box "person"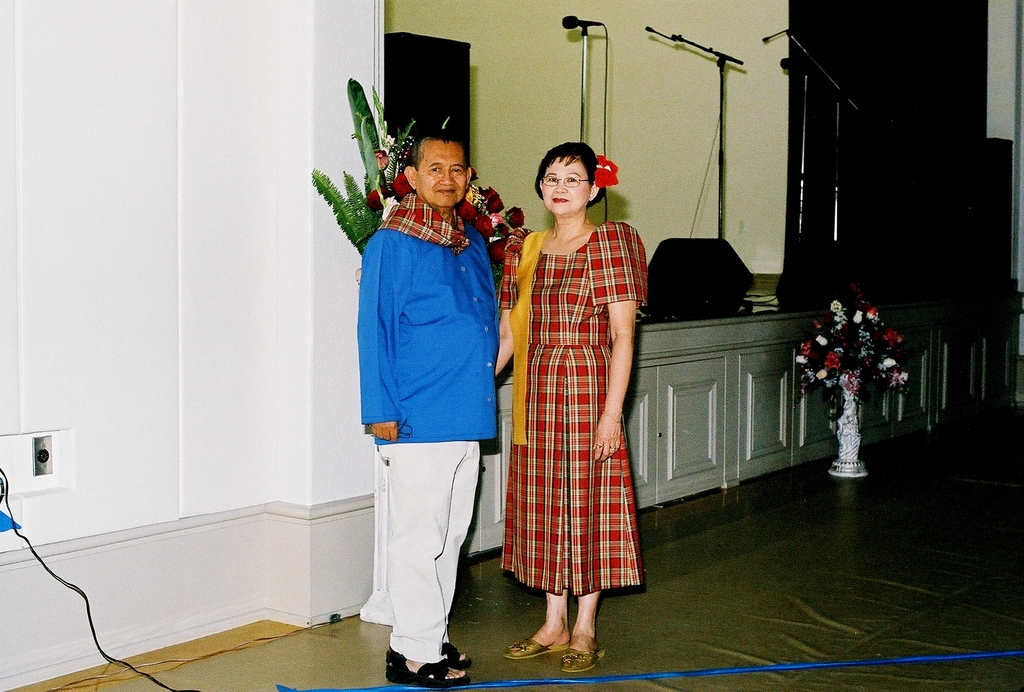
(493,137,652,675)
